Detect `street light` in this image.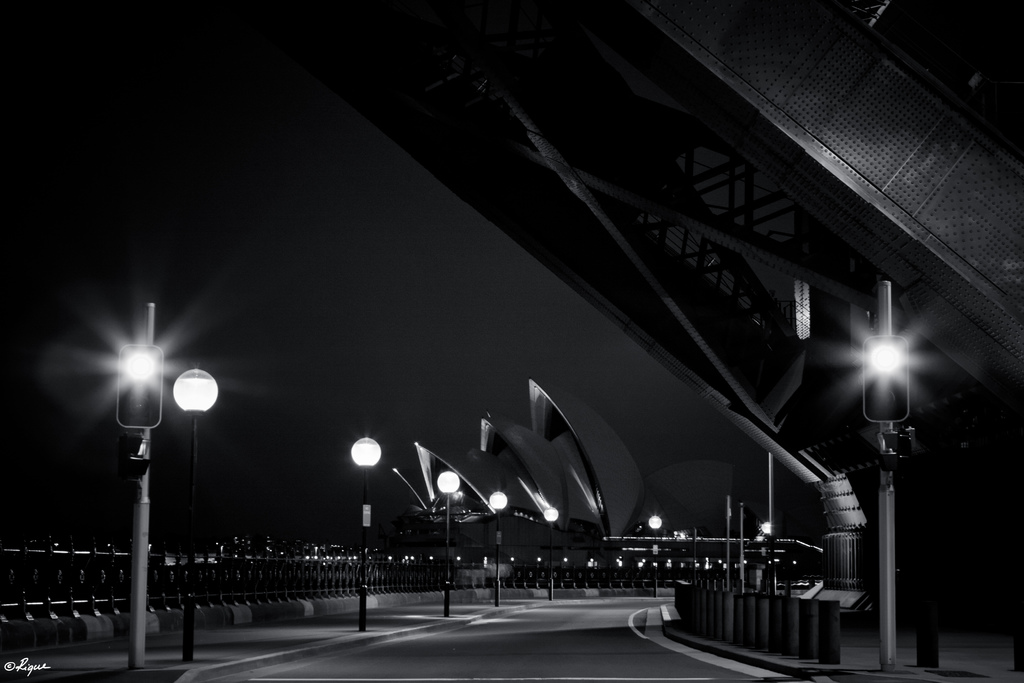
Detection: box=[344, 431, 384, 634].
